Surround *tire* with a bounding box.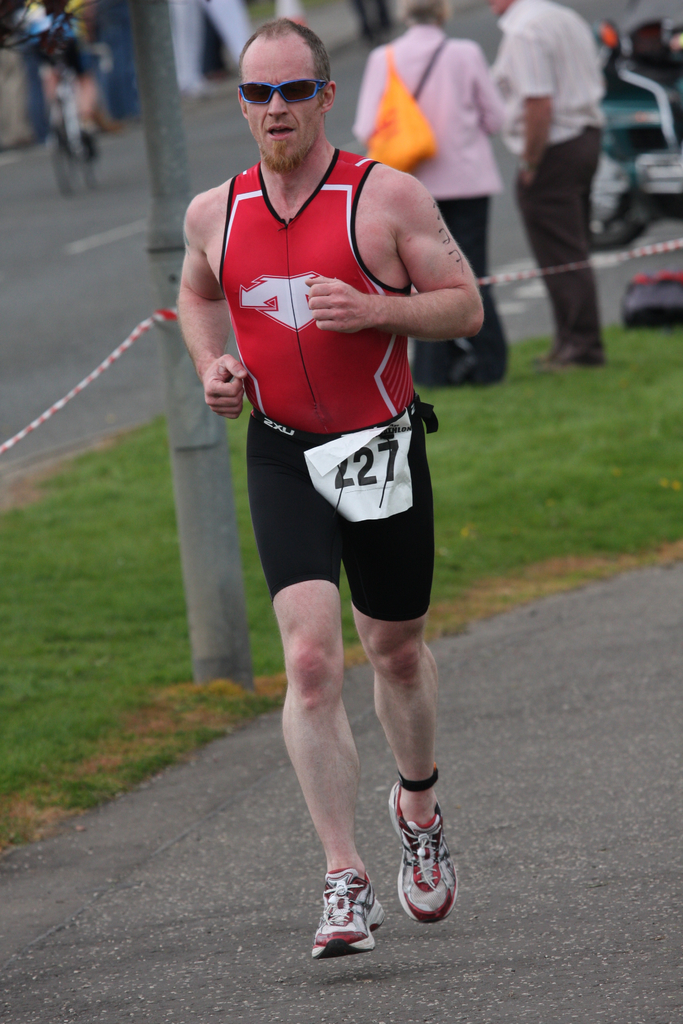
bbox=[582, 182, 650, 248].
